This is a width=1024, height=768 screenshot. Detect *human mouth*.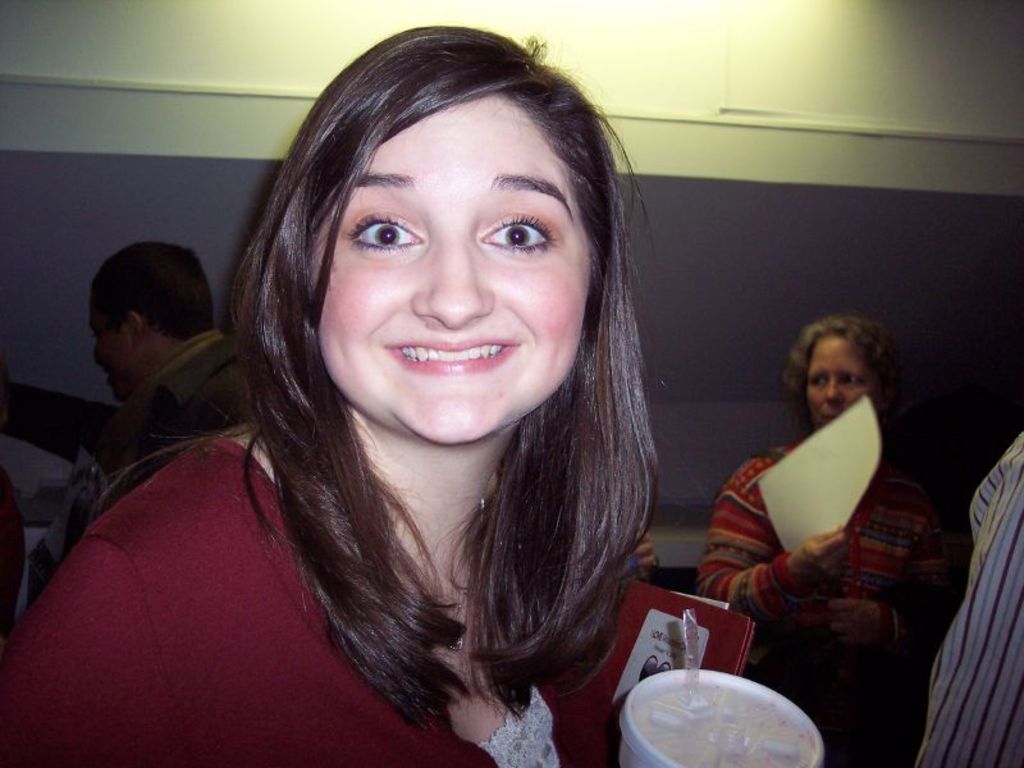
left=385, top=332, right=521, bottom=378.
